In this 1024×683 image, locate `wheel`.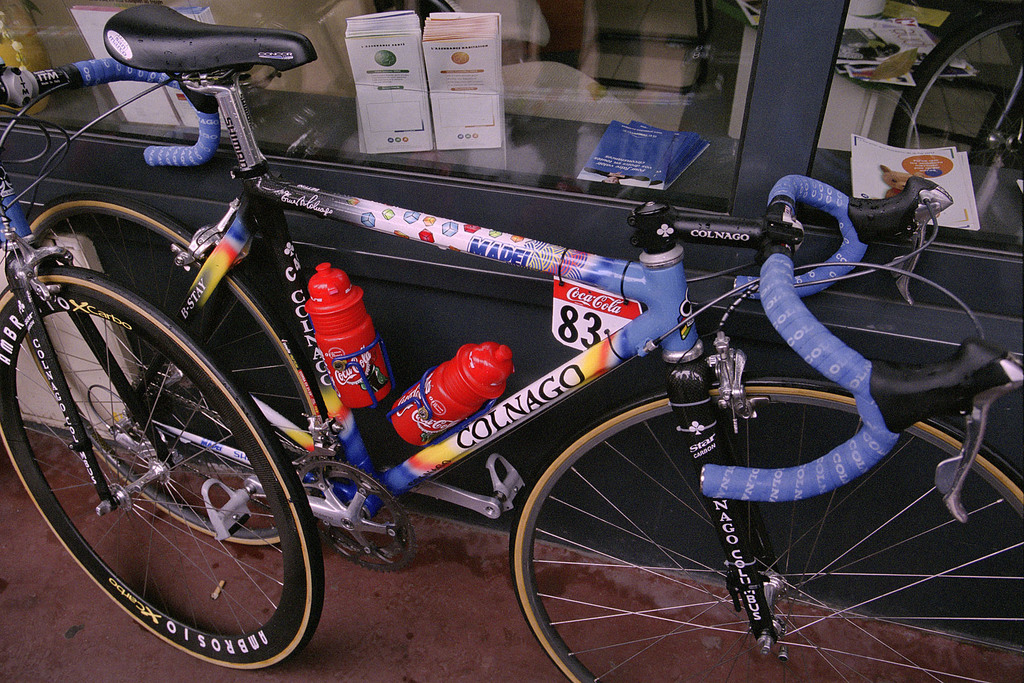
Bounding box: [892, 0, 1023, 230].
